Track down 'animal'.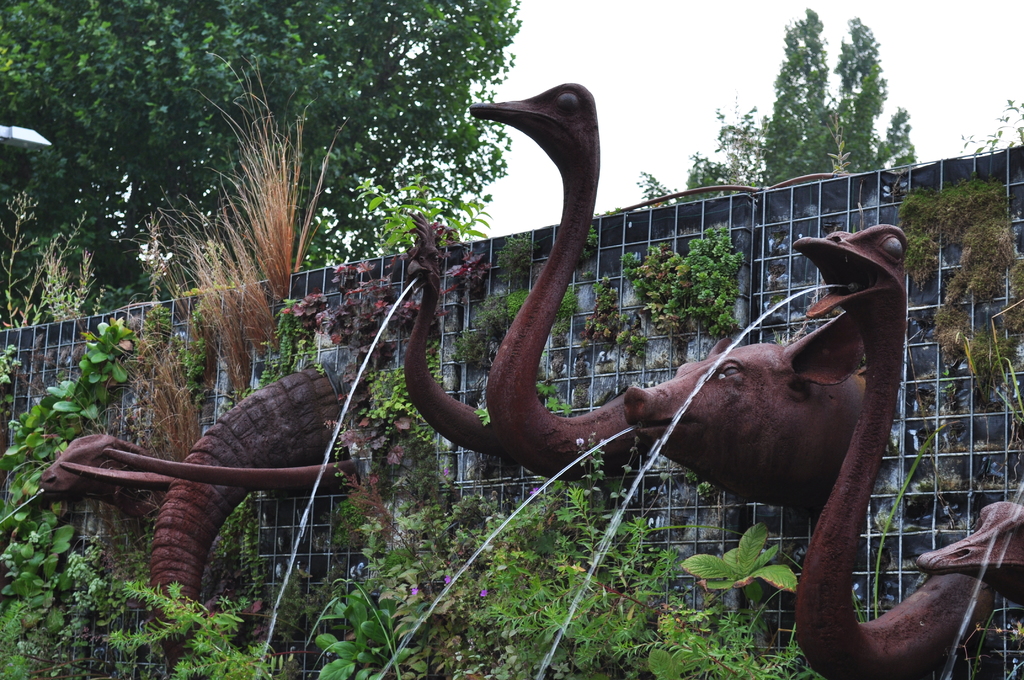
Tracked to bbox=(920, 499, 1023, 624).
